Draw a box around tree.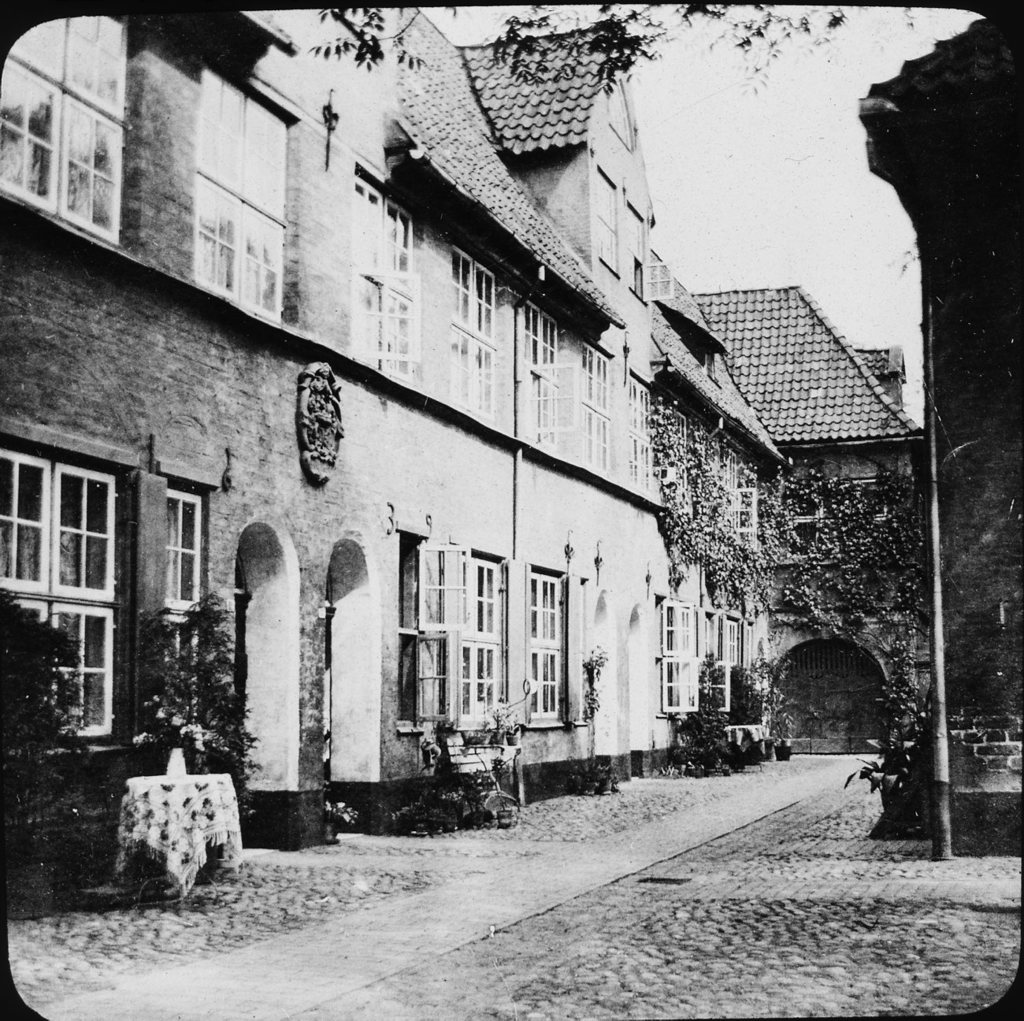
0:589:94:911.
